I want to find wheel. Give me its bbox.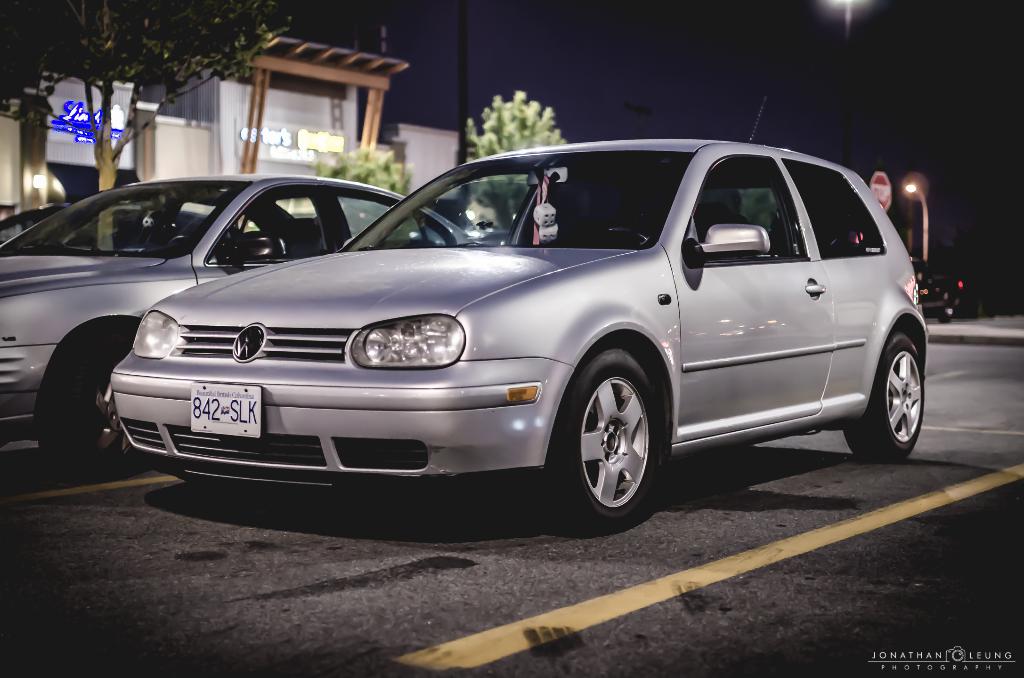
561, 353, 664, 524.
